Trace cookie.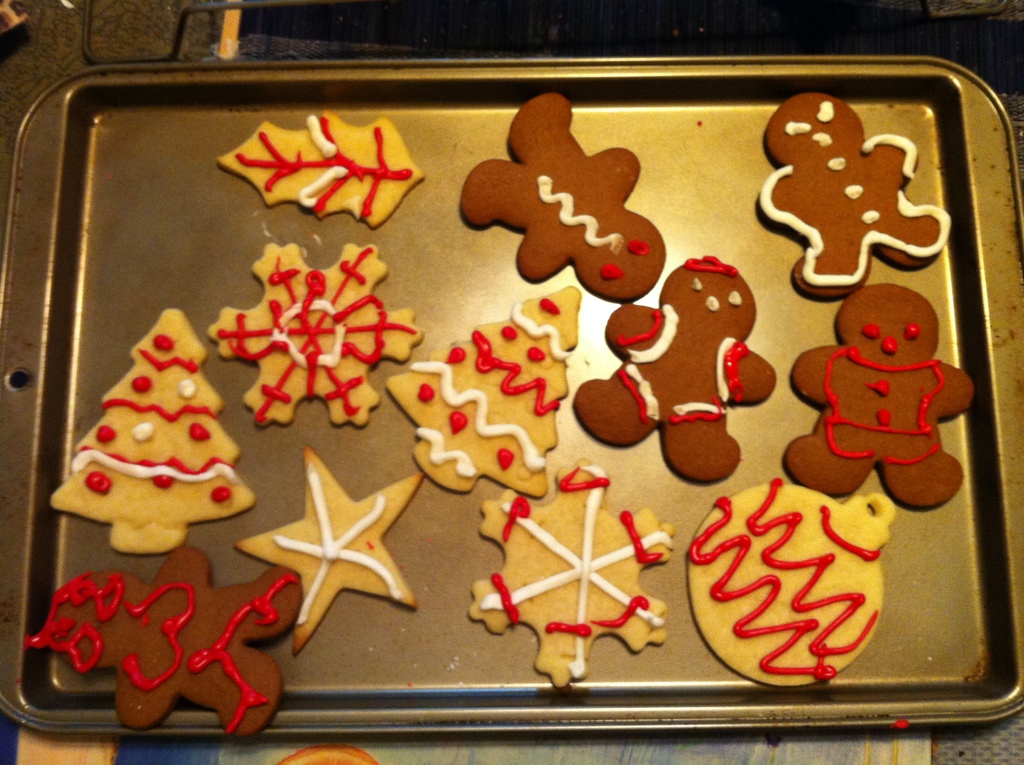
Traced to pyautogui.locateOnScreen(216, 106, 424, 229).
